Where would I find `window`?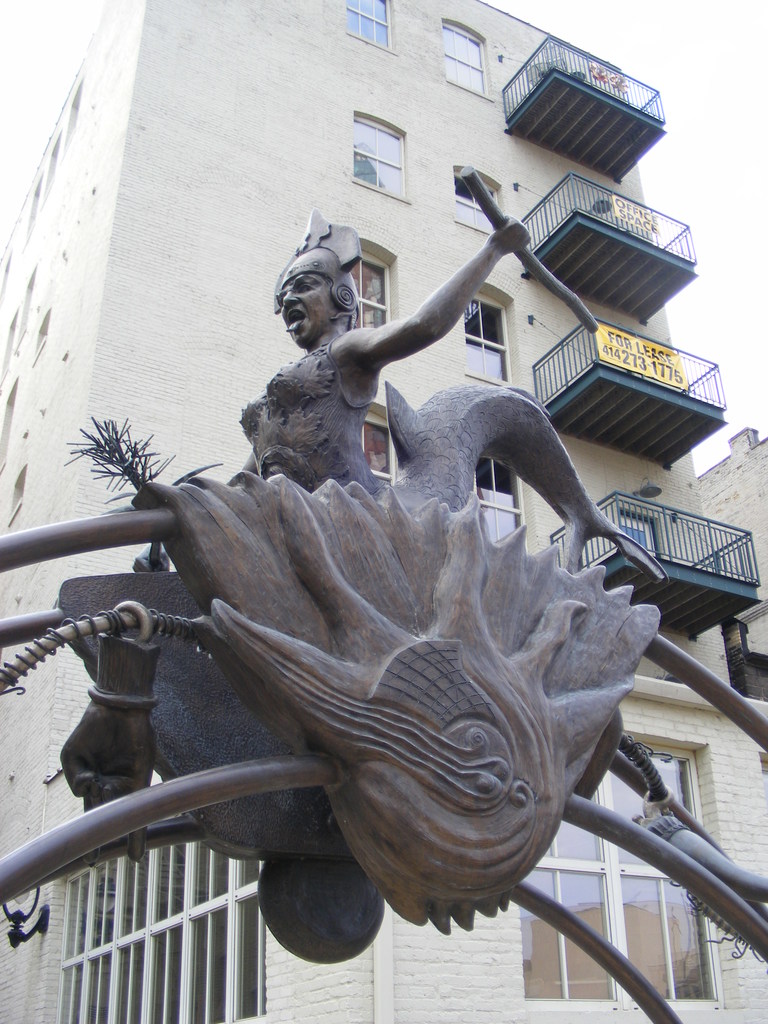
At box(523, 730, 721, 1007).
